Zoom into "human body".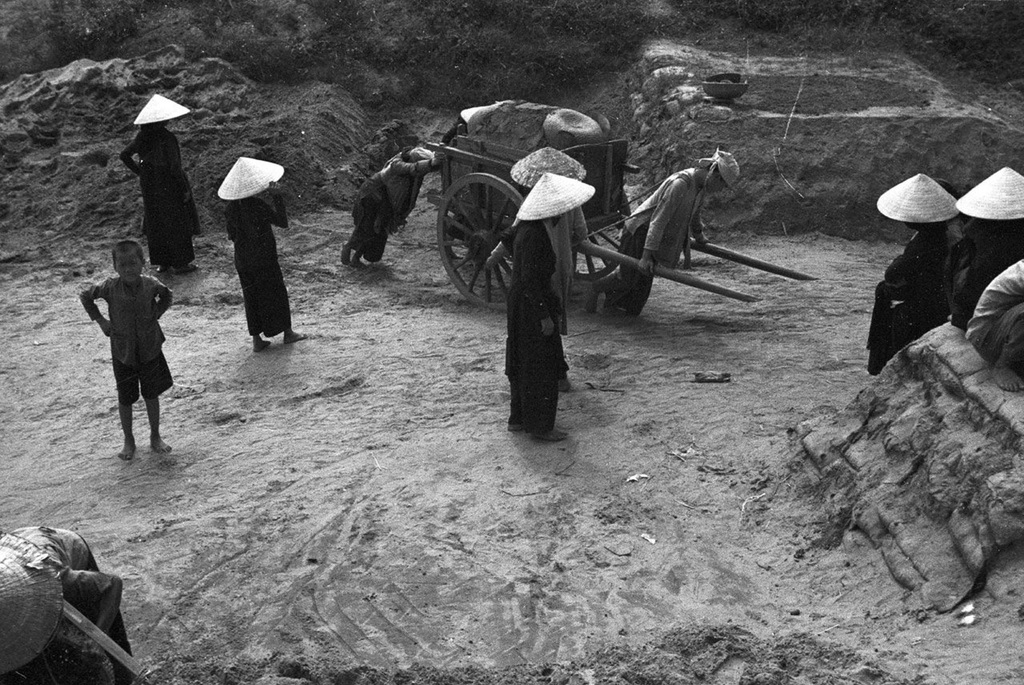
Zoom target: {"left": 78, "top": 218, "right": 166, "bottom": 467}.
